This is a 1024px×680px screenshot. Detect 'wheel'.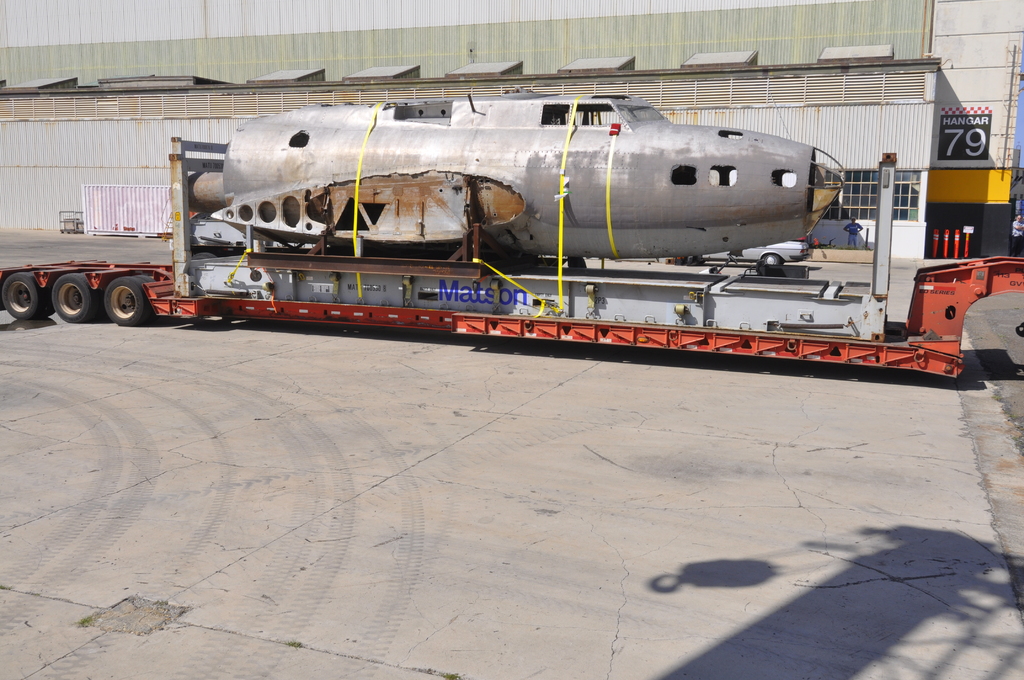
detection(99, 271, 149, 324).
